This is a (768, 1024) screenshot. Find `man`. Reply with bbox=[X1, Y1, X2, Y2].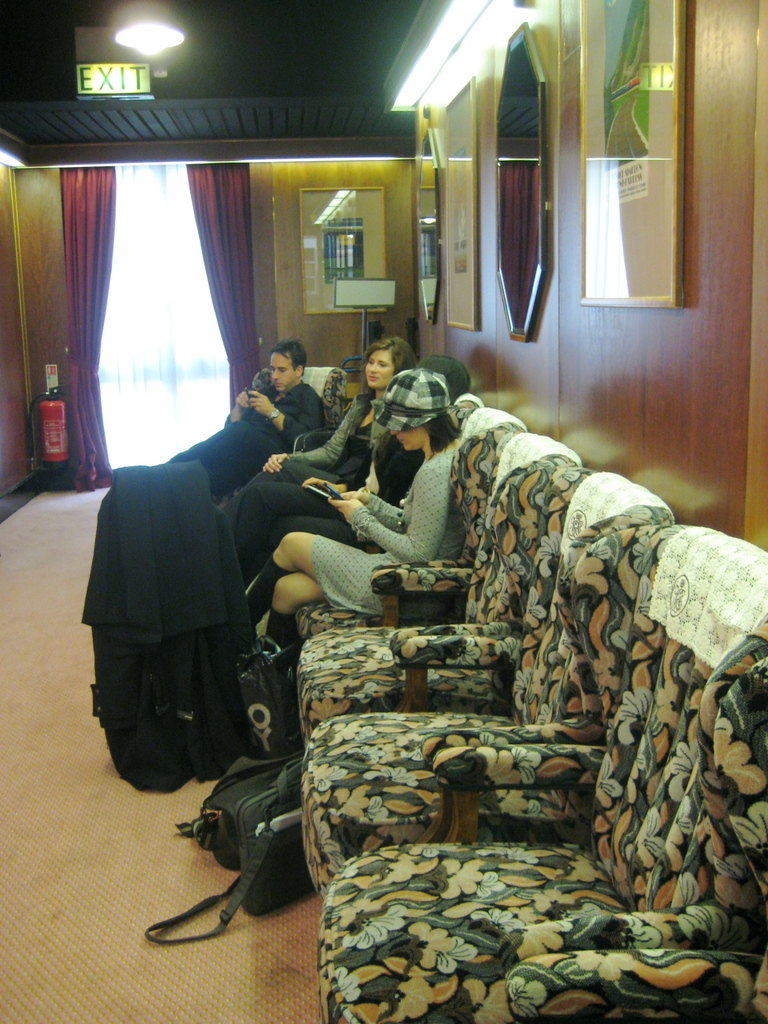
bbox=[161, 339, 323, 495].
